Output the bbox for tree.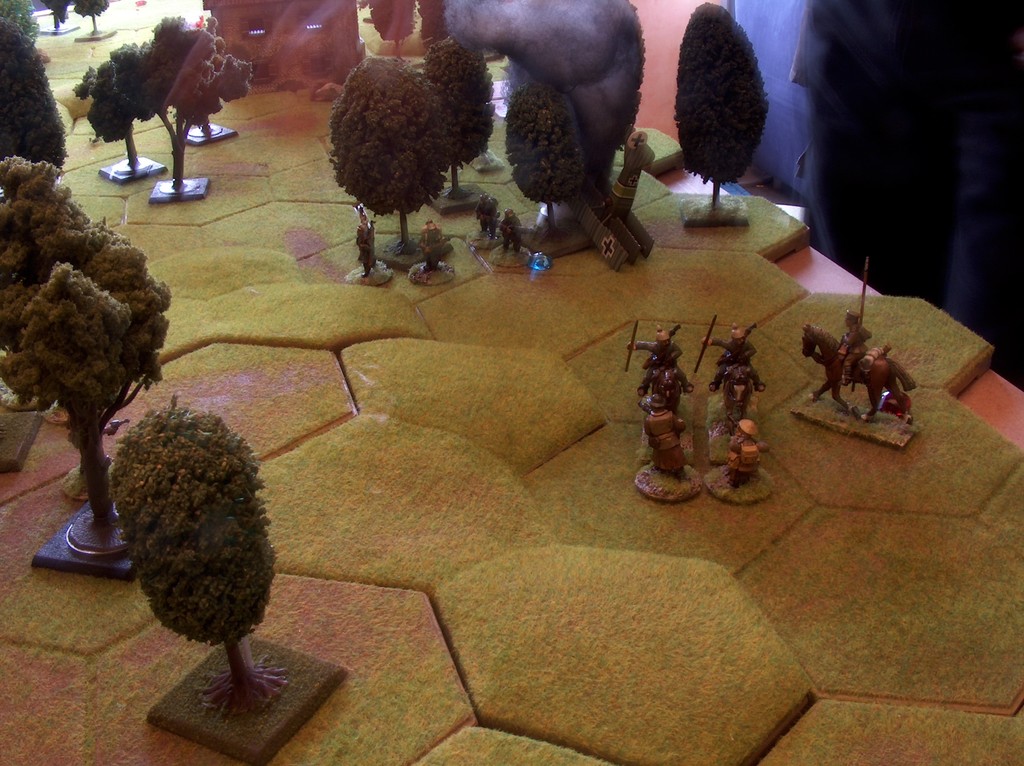
<region>109, 387, 269, 674</region>.
